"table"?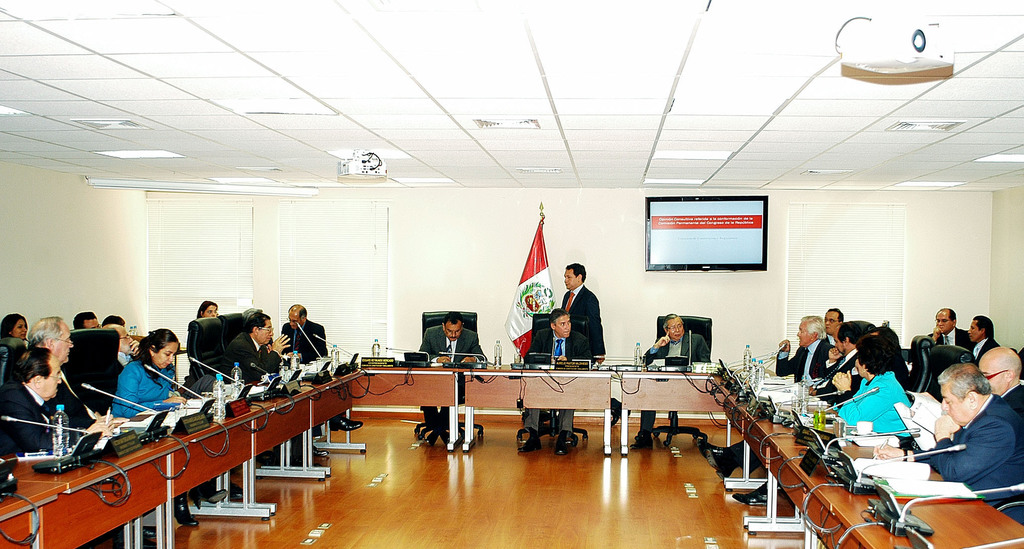
box=[754, 434, 1023, 548]
